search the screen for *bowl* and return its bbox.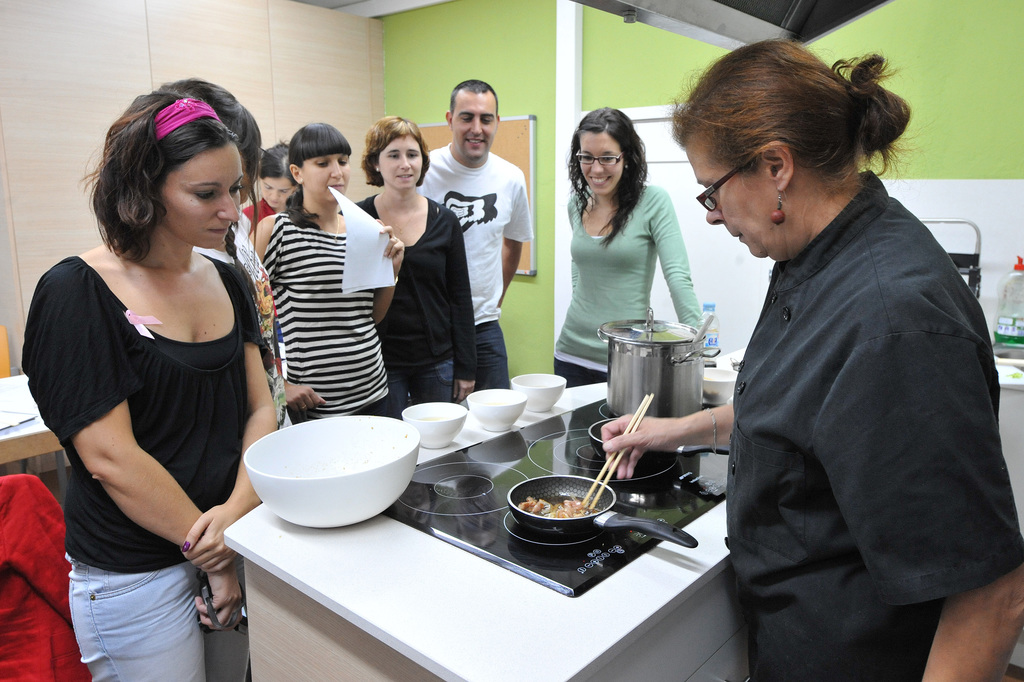
Found: 402:402:467:448.
